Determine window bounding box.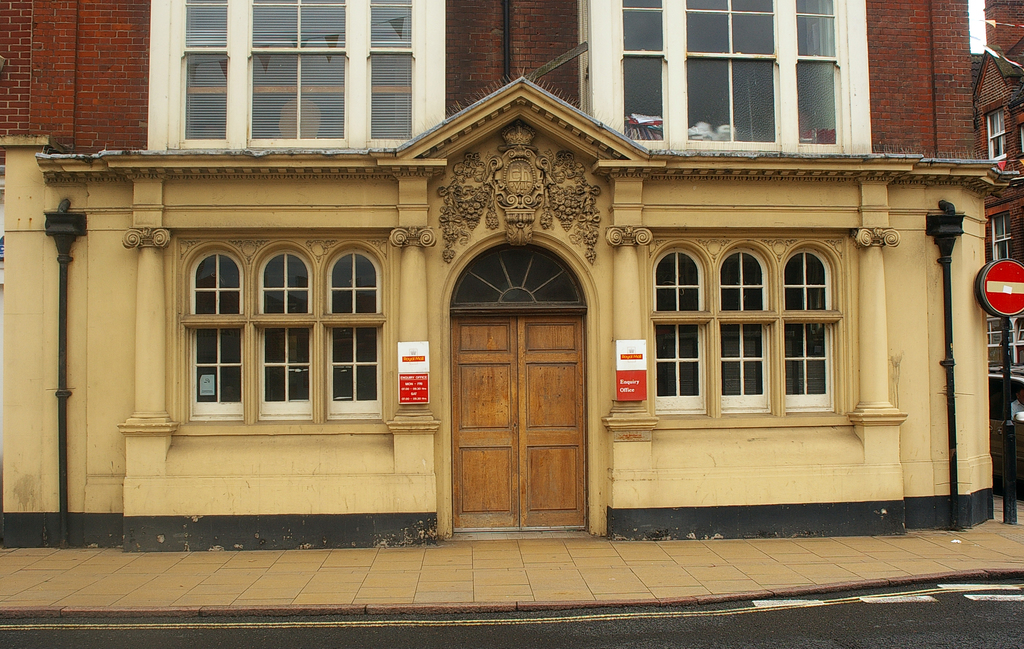
Determined: (635,202,863,435).
